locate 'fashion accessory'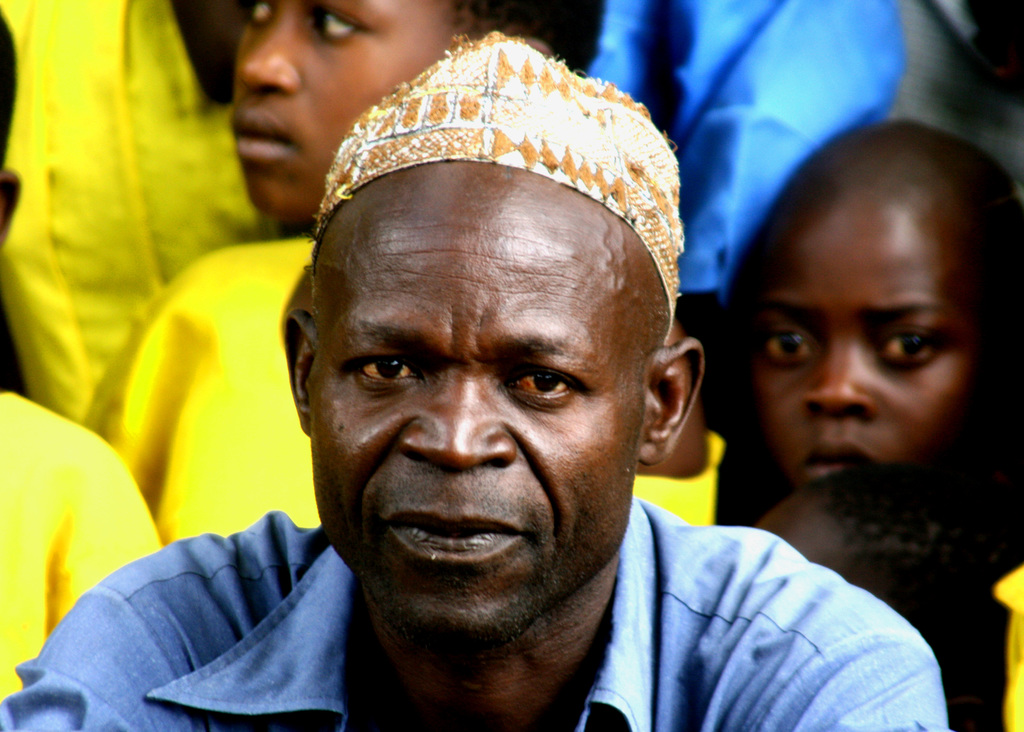
crop(313, 23, 690, 346)
